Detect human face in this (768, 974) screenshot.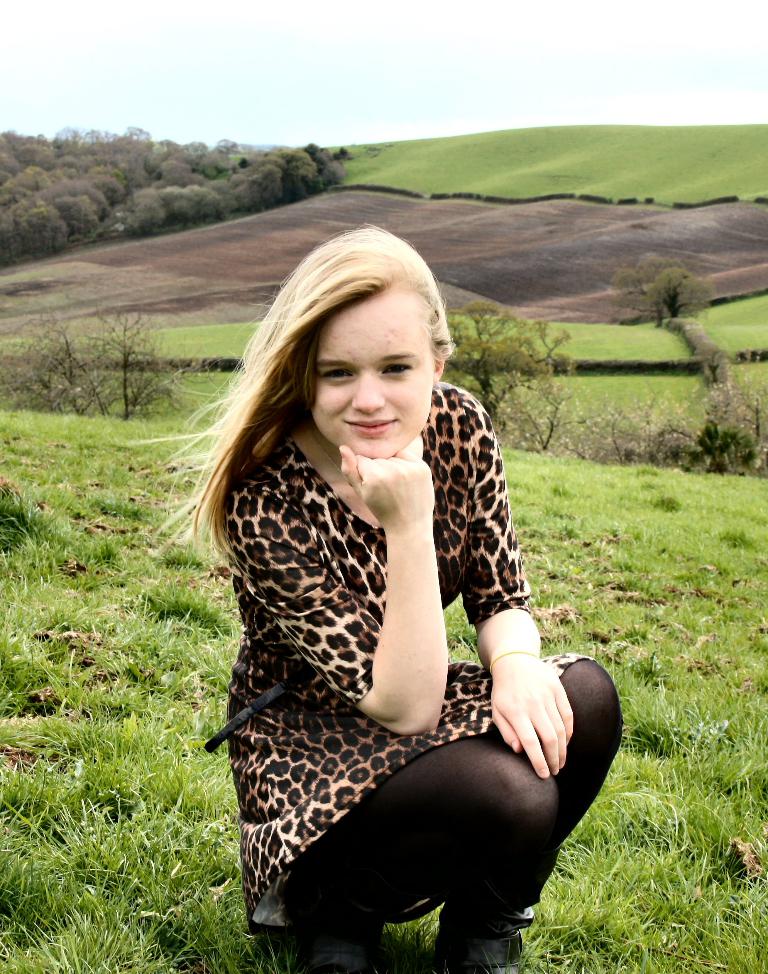
Detection: 311,299,435,457.
